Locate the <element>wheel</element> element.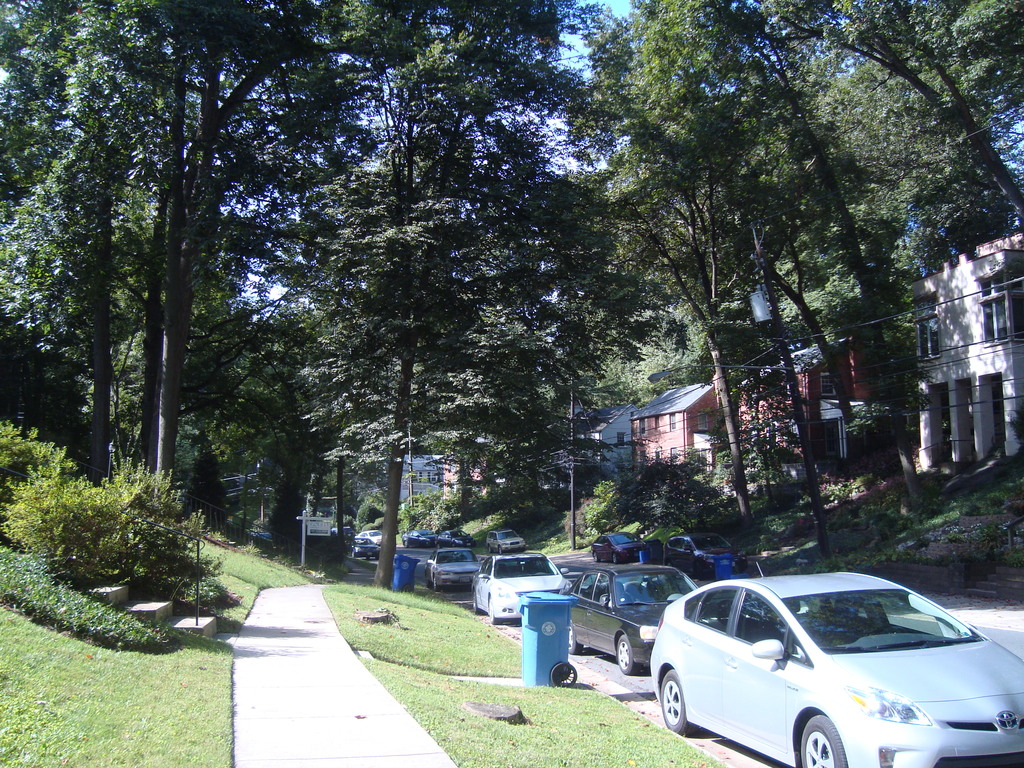
Element bbox: x1=657, y1=671, x2=705, y2=737.
